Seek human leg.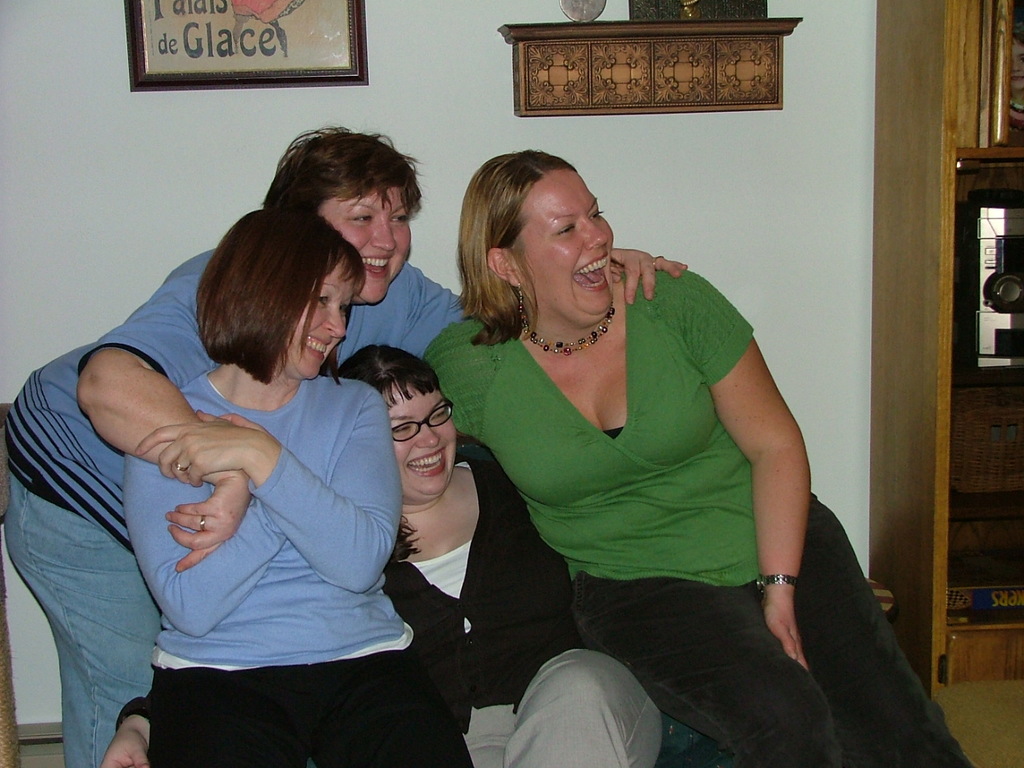
{"left": 506, "top": 652, "right": 666, "bottom": 767}.
